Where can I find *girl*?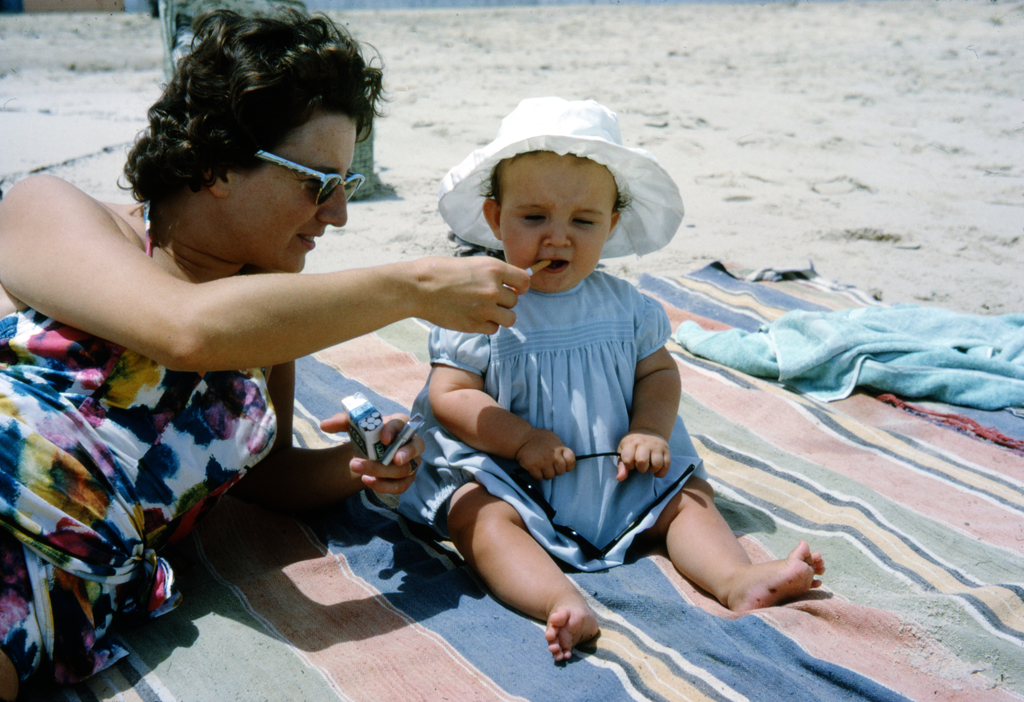
You can find it at region(387, 97, 824, 669).
